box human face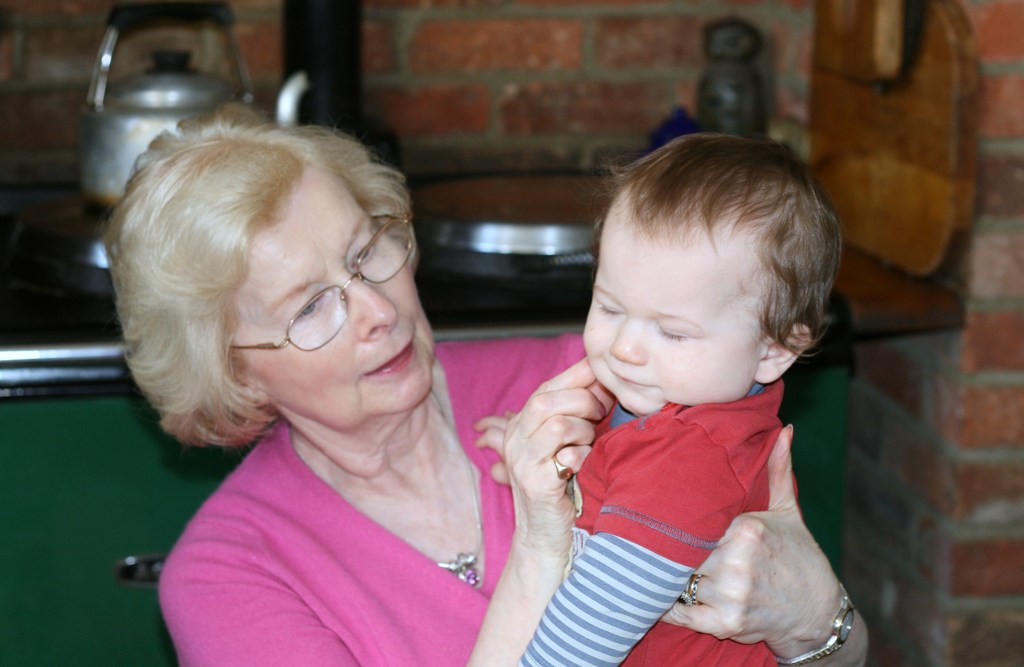
box=[236, 155, 443, 431]
